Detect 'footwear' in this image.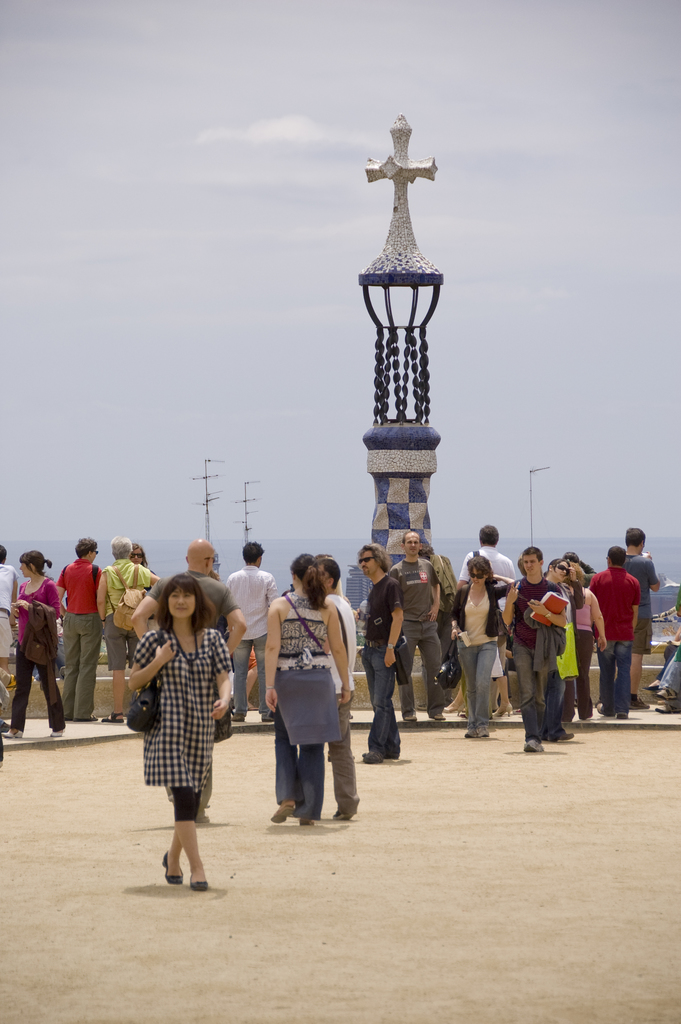
Detection: (x1=464, y1=732, x2=475, y2=737).
